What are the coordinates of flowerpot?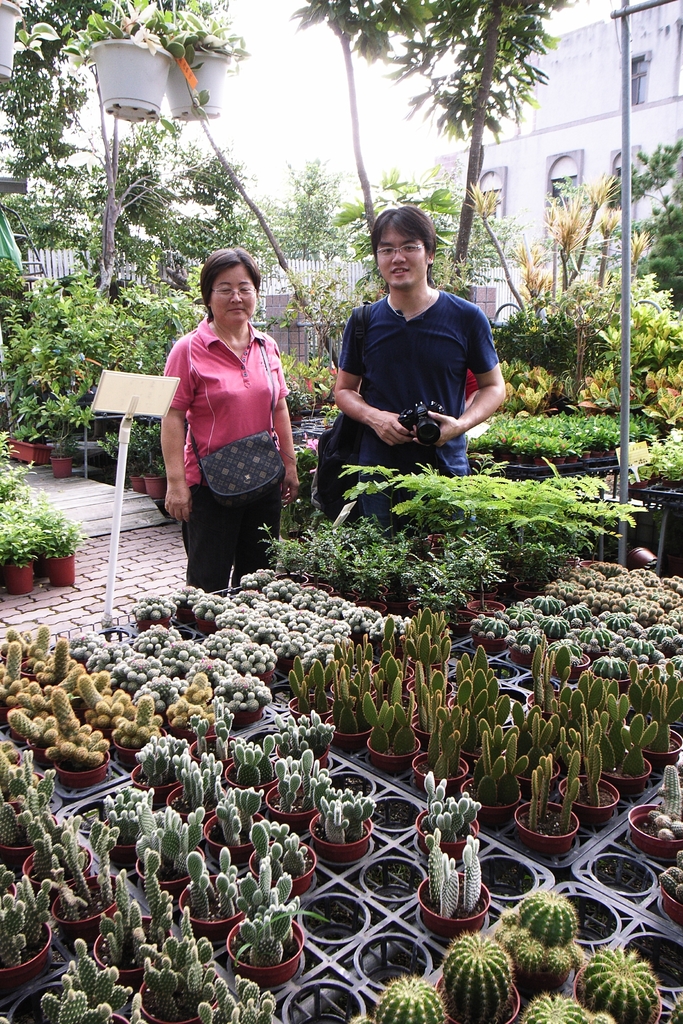
<box>41,552,74,589</box>.
